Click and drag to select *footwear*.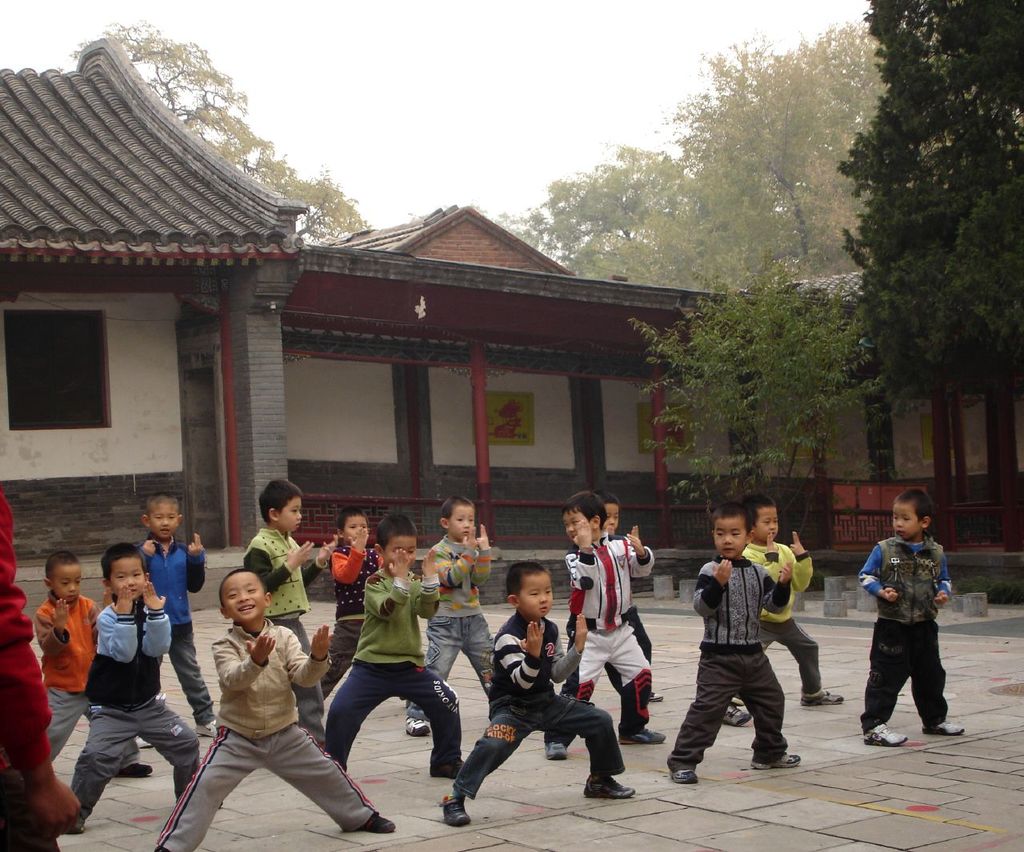
Selection: 805,689,847,708.
